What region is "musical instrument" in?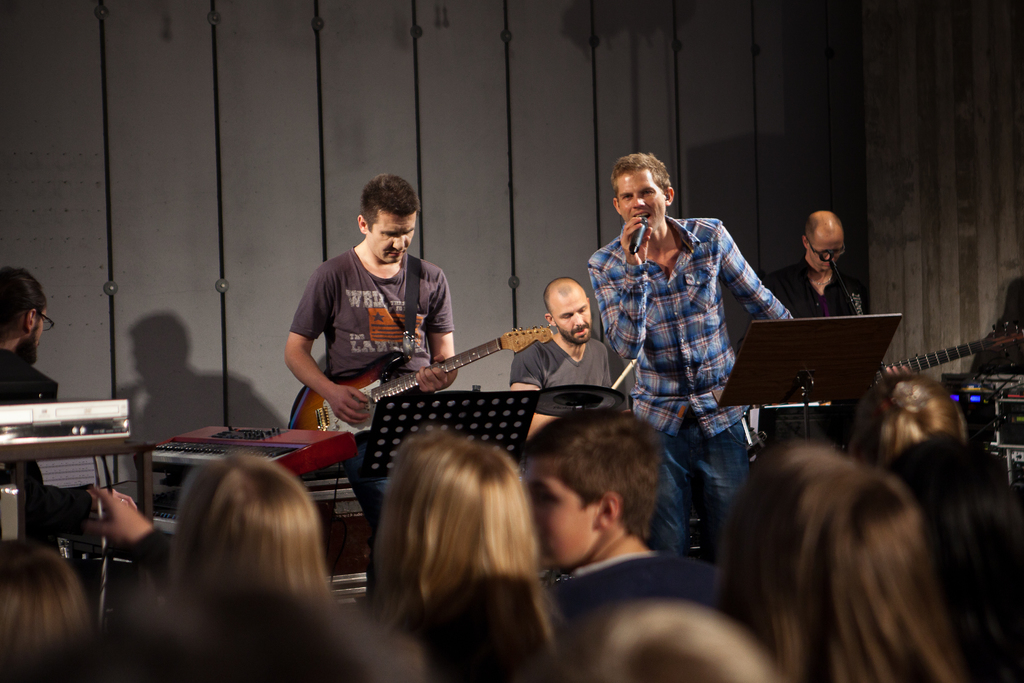
x1=124, y1=420, x2=359, y2=479.
